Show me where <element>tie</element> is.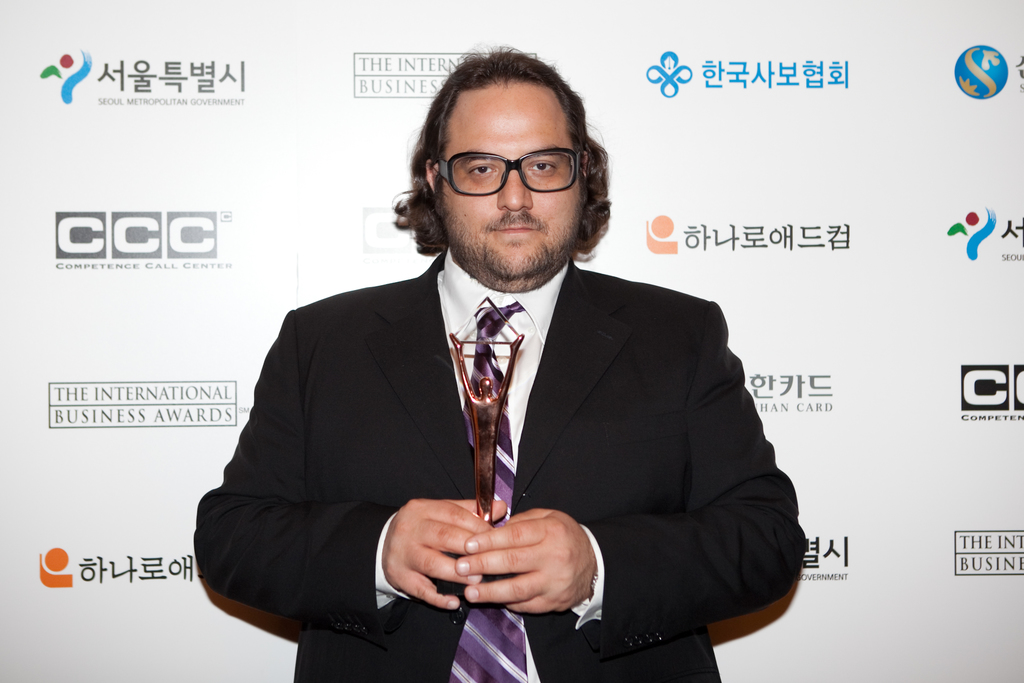
<element>tie</element> is at bbox(442, 300, 531, 682).
